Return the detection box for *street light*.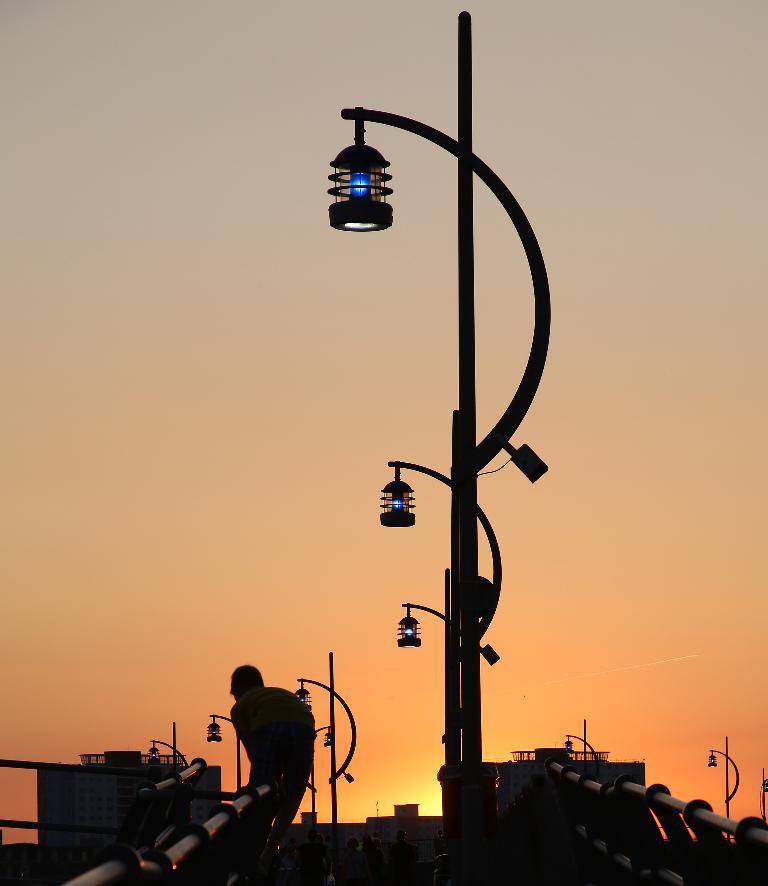
[x1=332, y1=8, x2=556, y2=839].
